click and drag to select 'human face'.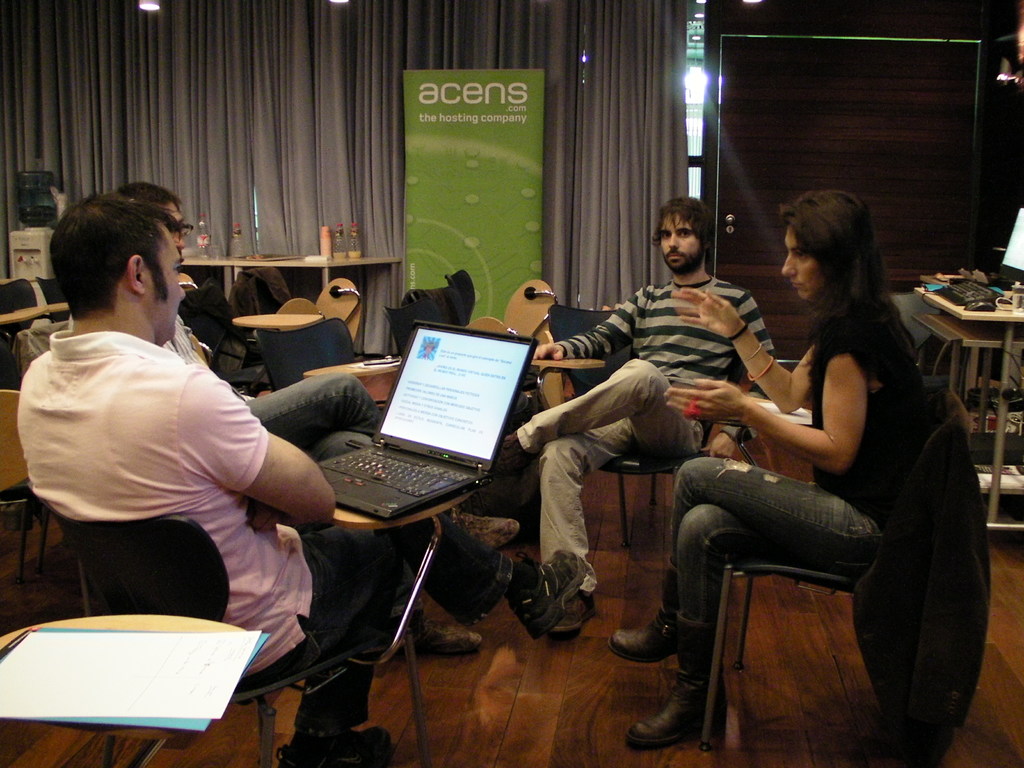
Selection: BBox(160, 191, 191, 270).
